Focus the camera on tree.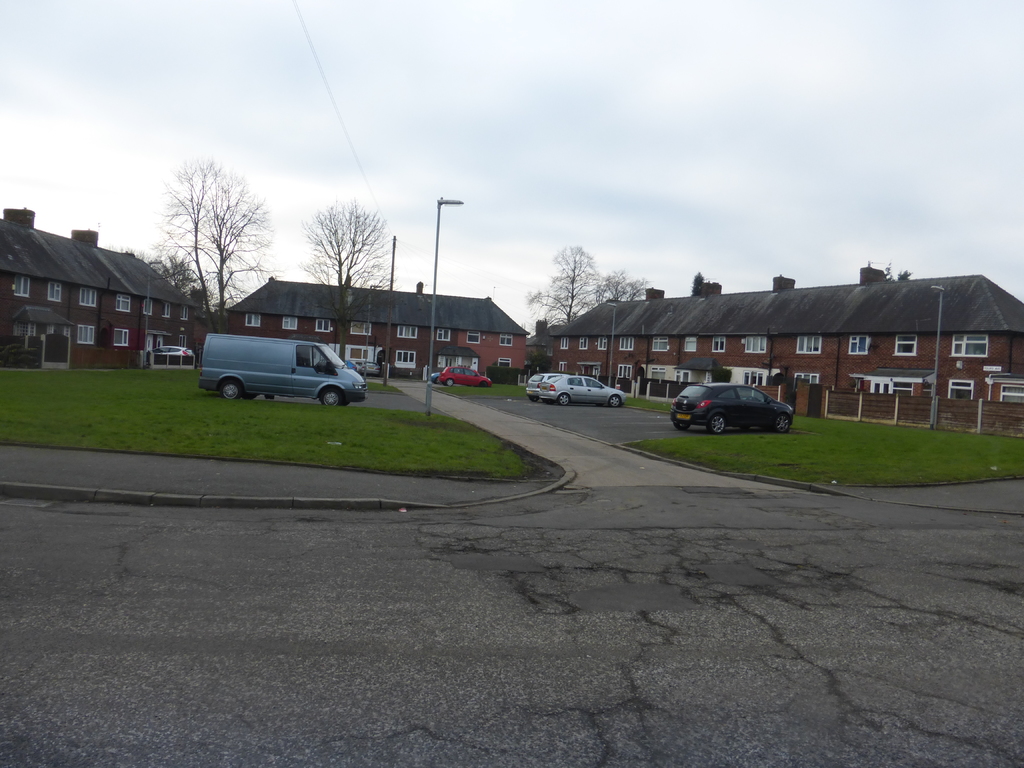
Focus region: locate(525, 241, 604, 329).
